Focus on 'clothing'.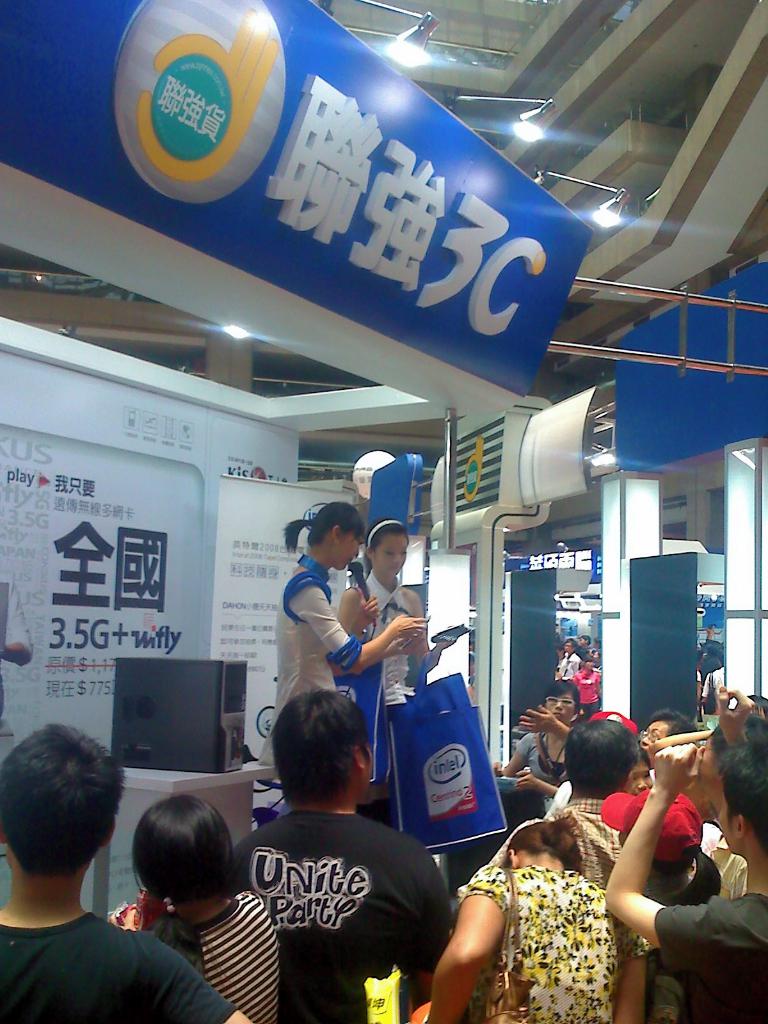
Focused at bbox=(497, 801, 680, 906).
